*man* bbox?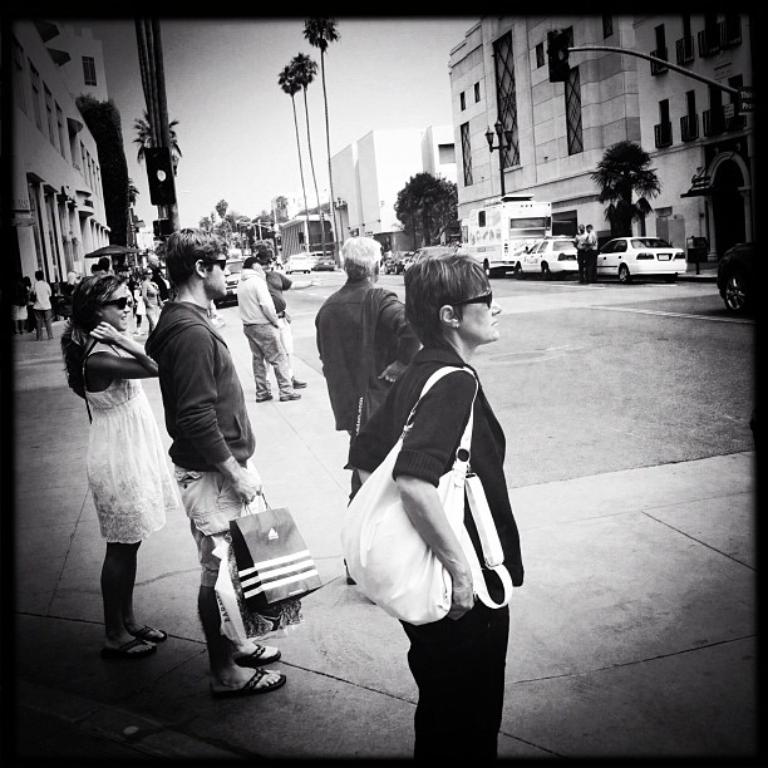
rect(95, 256, 138, 350)
